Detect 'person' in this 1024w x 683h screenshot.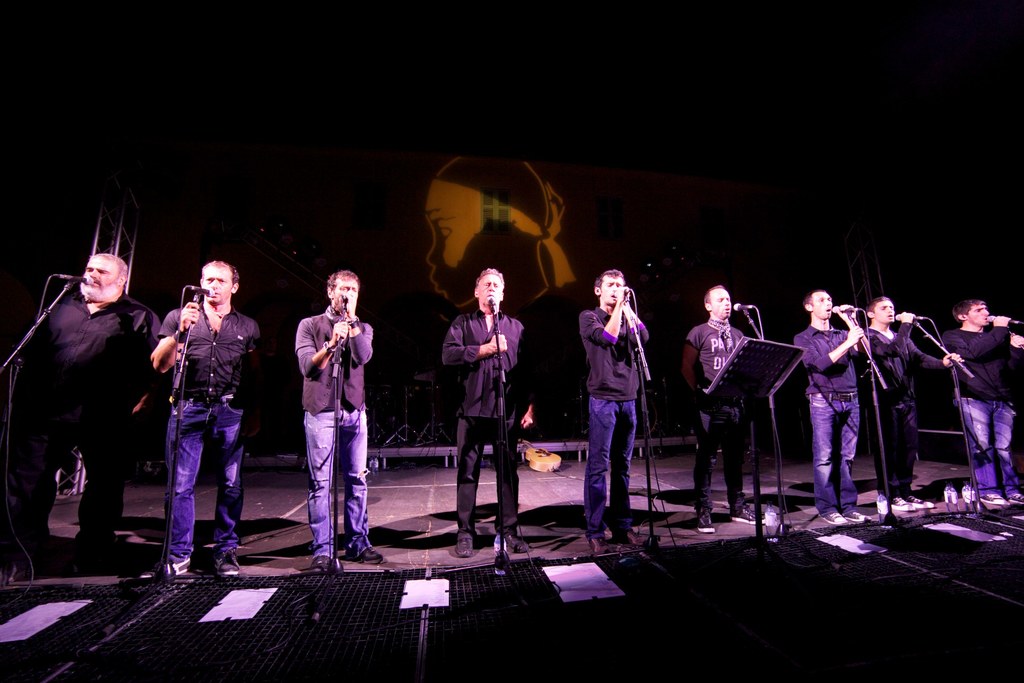
Detection: x1=692 y1=288 x2=759 y2=524.
